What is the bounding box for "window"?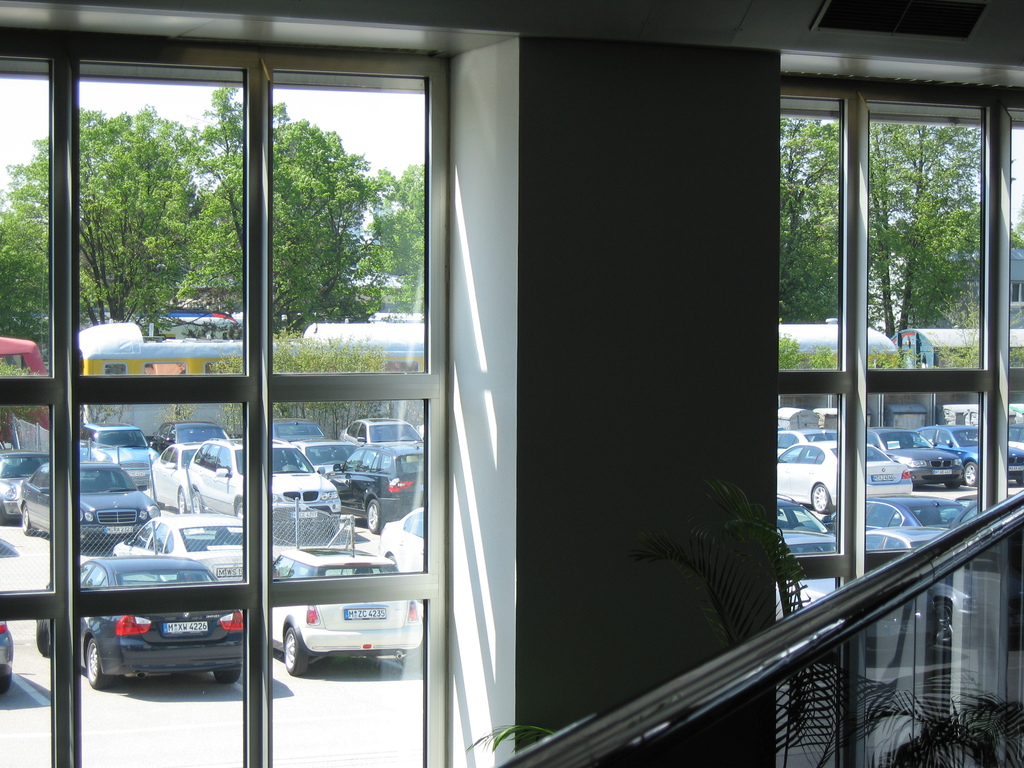
box=[867, 501, 903, 531].
